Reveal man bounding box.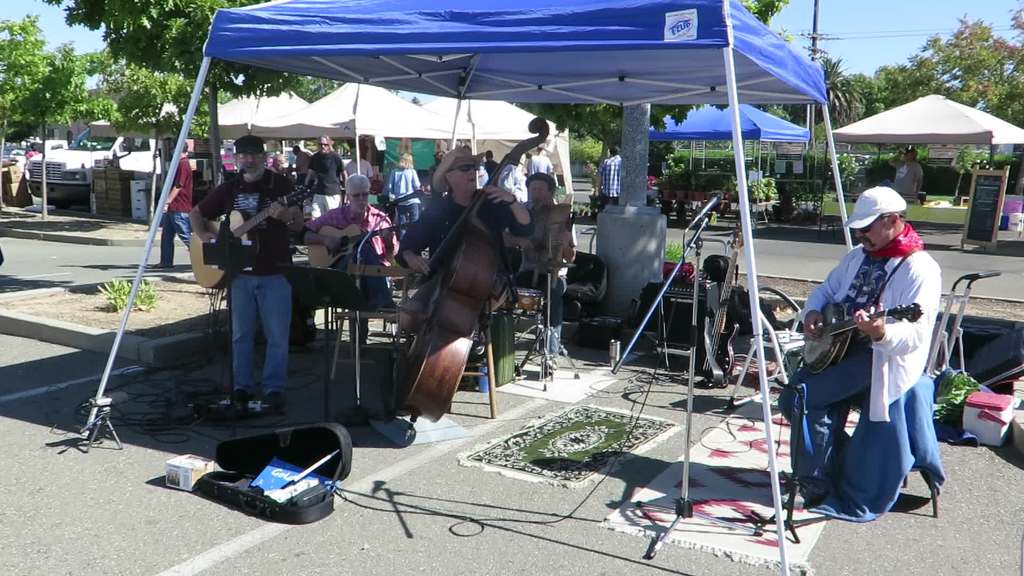
Revealed: [left=343, top=143, right=373, bottom=179].
